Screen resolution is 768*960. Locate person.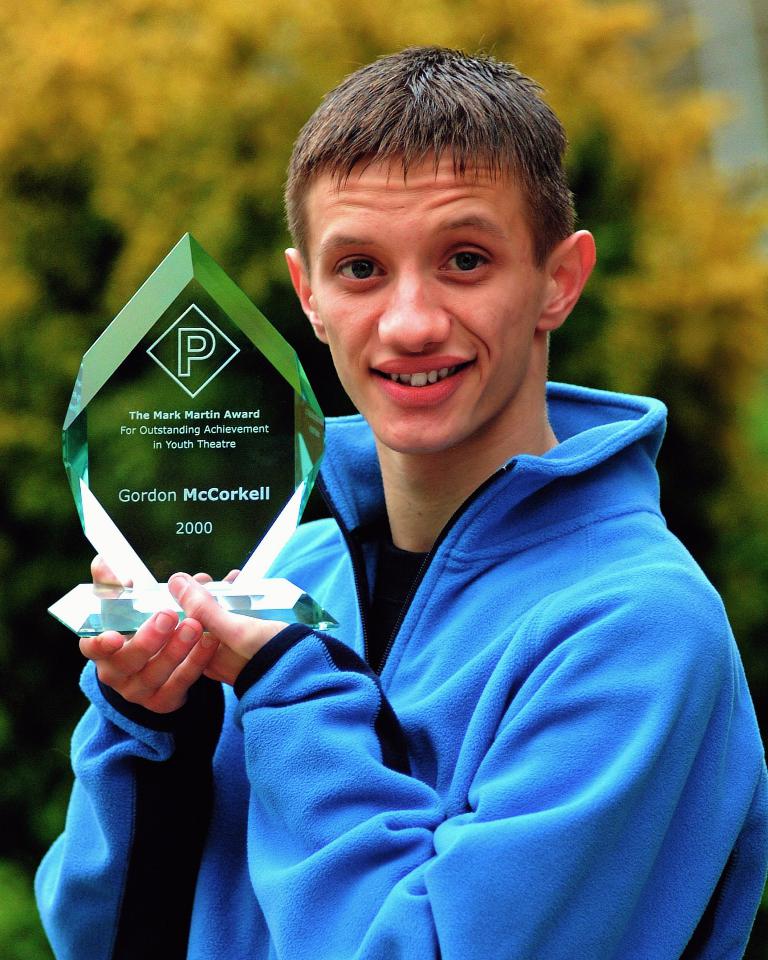
<box>115,64,736,946</box>.
